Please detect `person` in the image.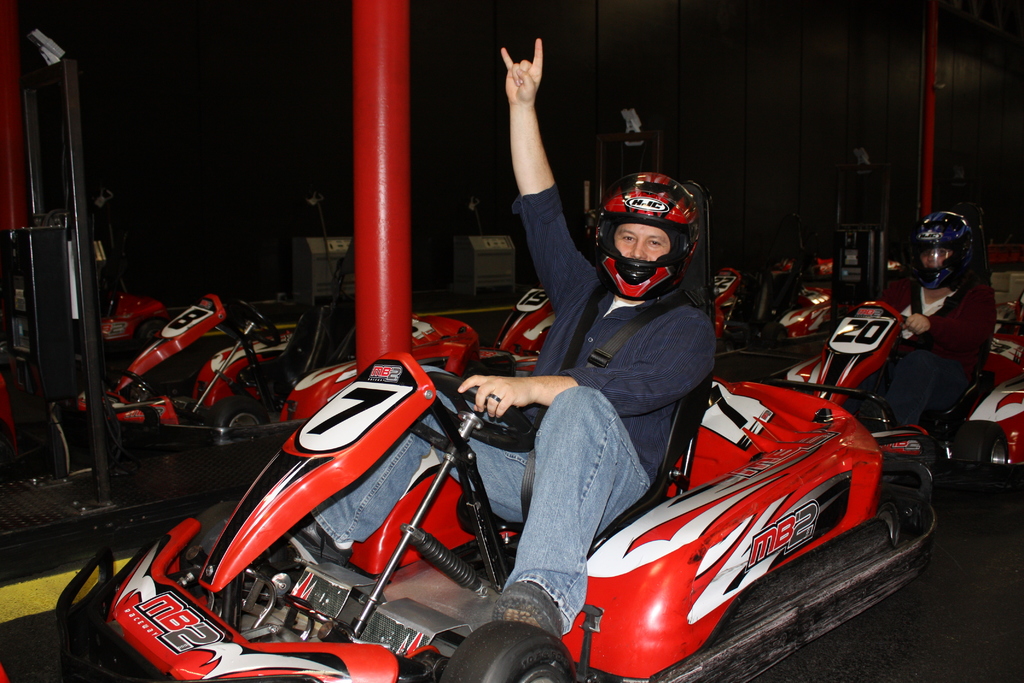
294 38 716 641.
